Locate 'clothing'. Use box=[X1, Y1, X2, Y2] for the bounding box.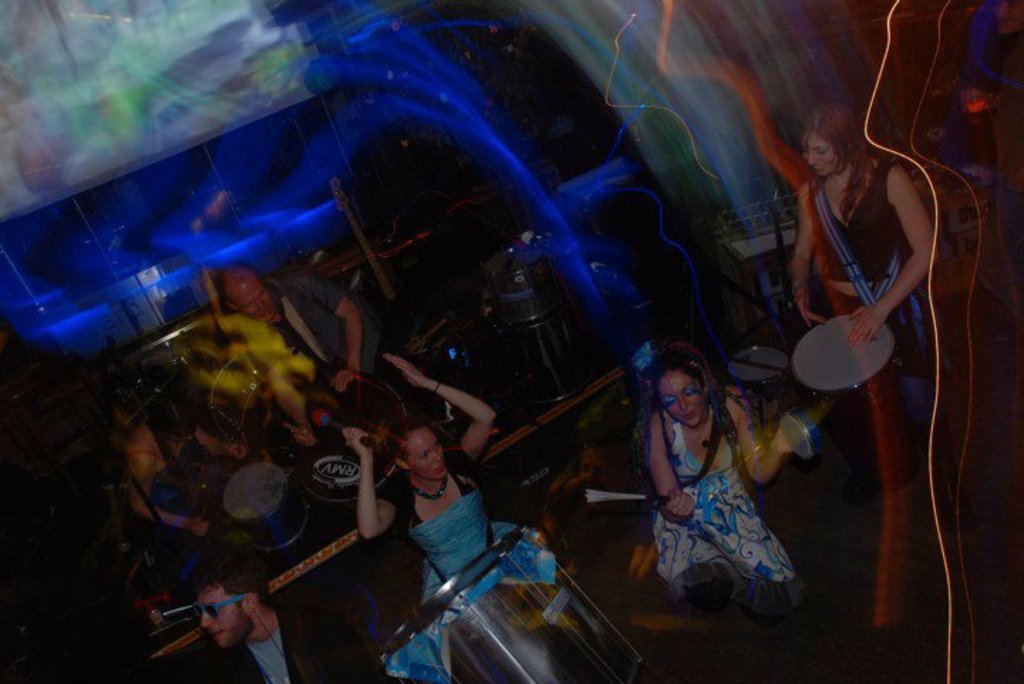
box=[767, 155, 919, 371].
